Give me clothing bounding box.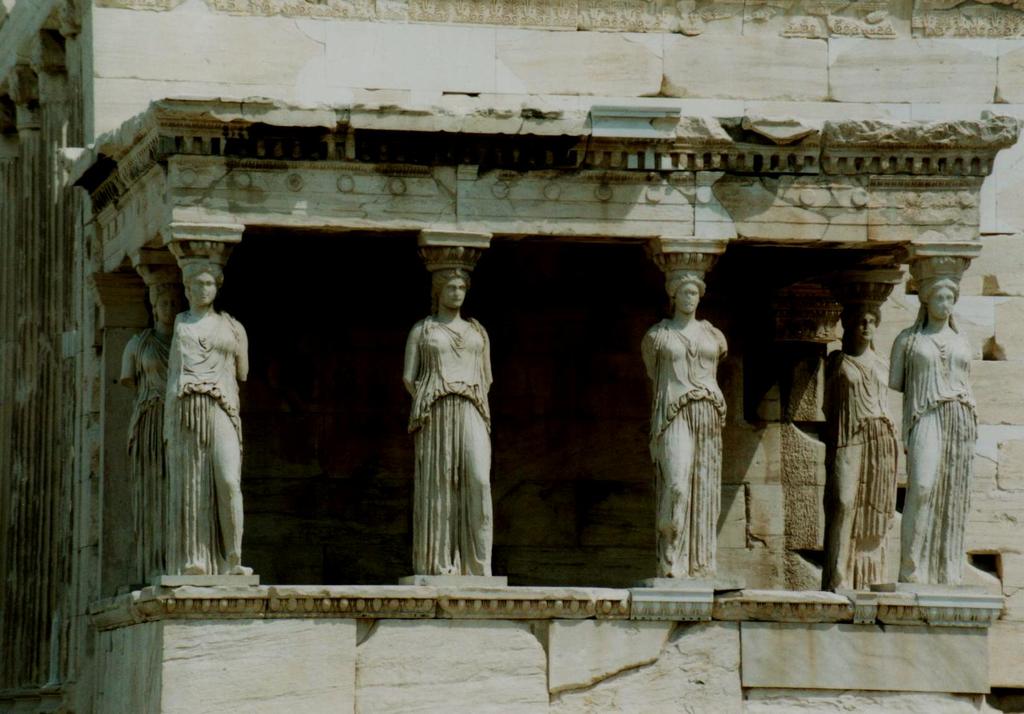
x1=650, y1=316, x2=730, y2=581.
